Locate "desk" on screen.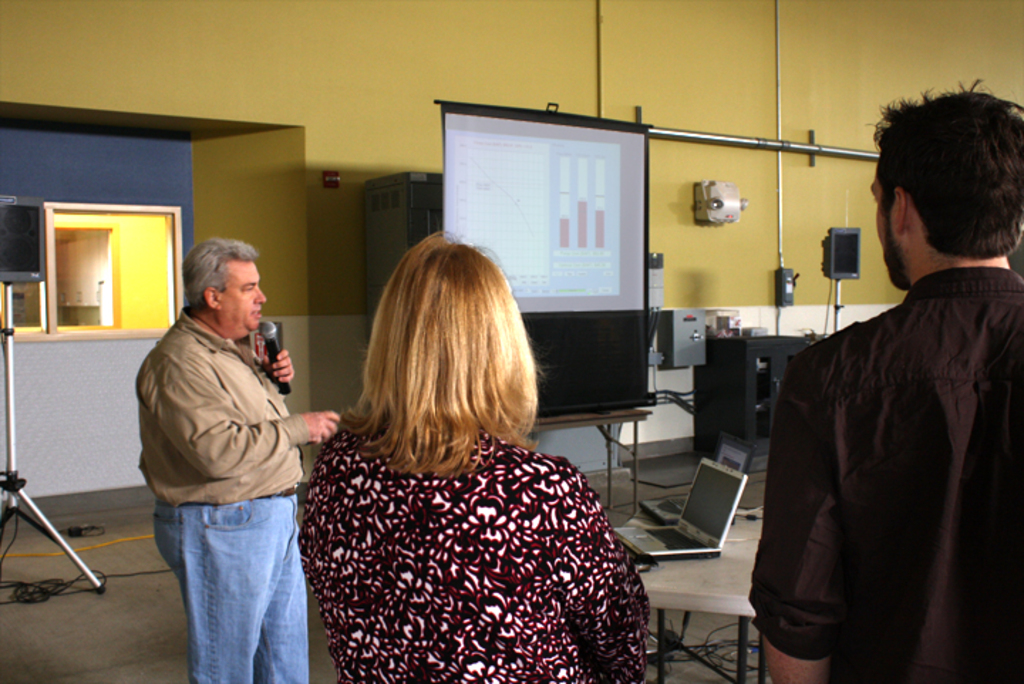
On screen at (x1=640, y1=519, x2=762, y2=678).
